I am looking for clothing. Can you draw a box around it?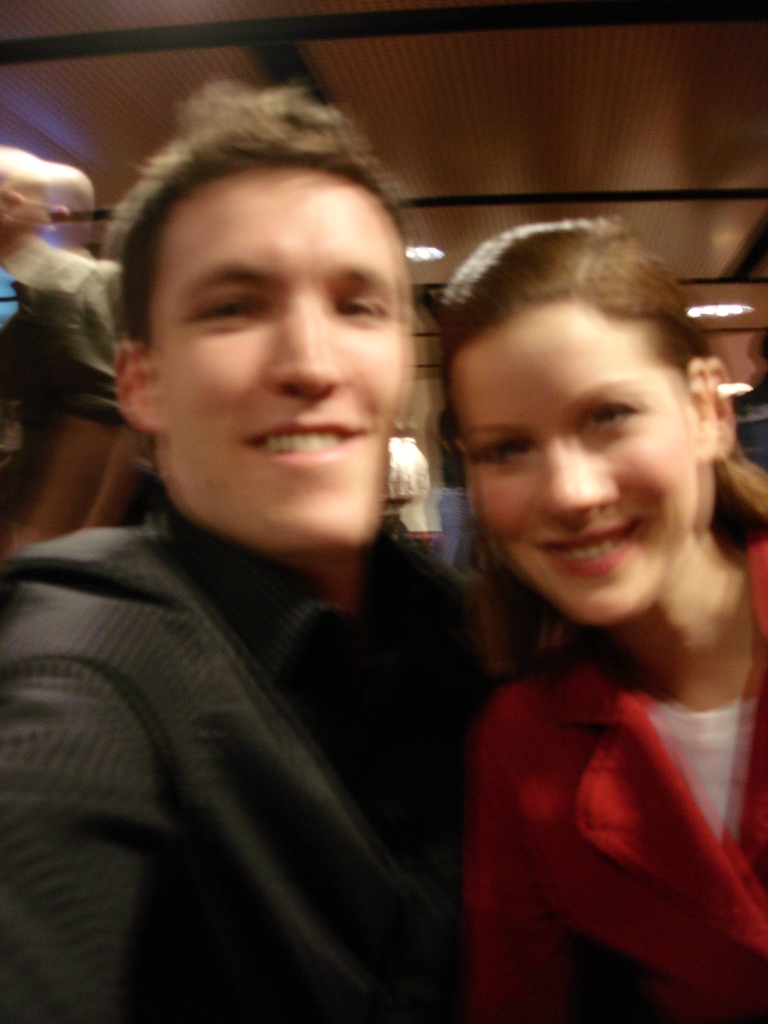
Sure, the bounding box is <box>426,536,760,1008</box>.
